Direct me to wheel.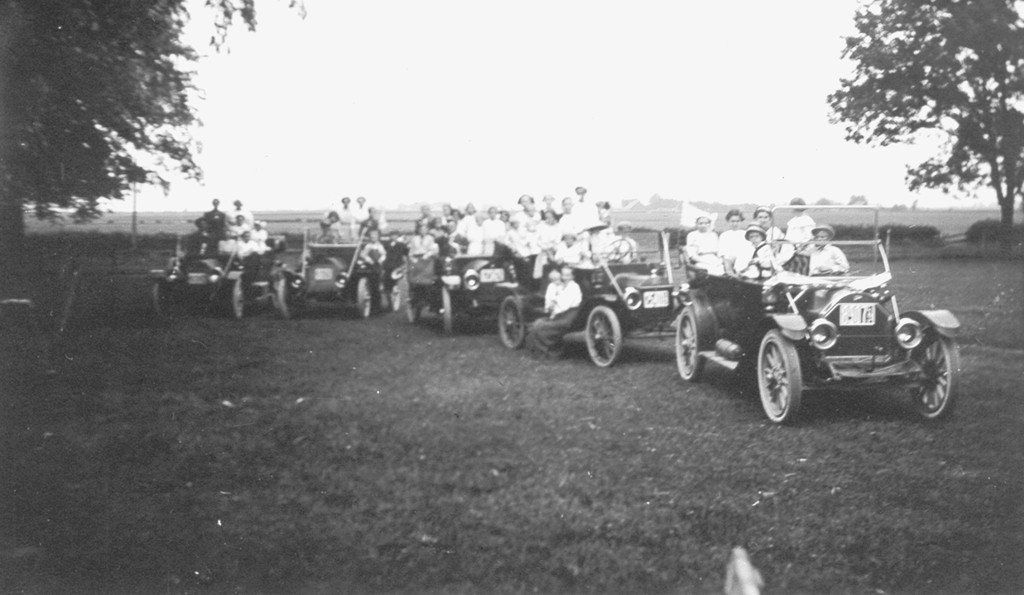
Direction: Rect(149, 279, 170, 316).
